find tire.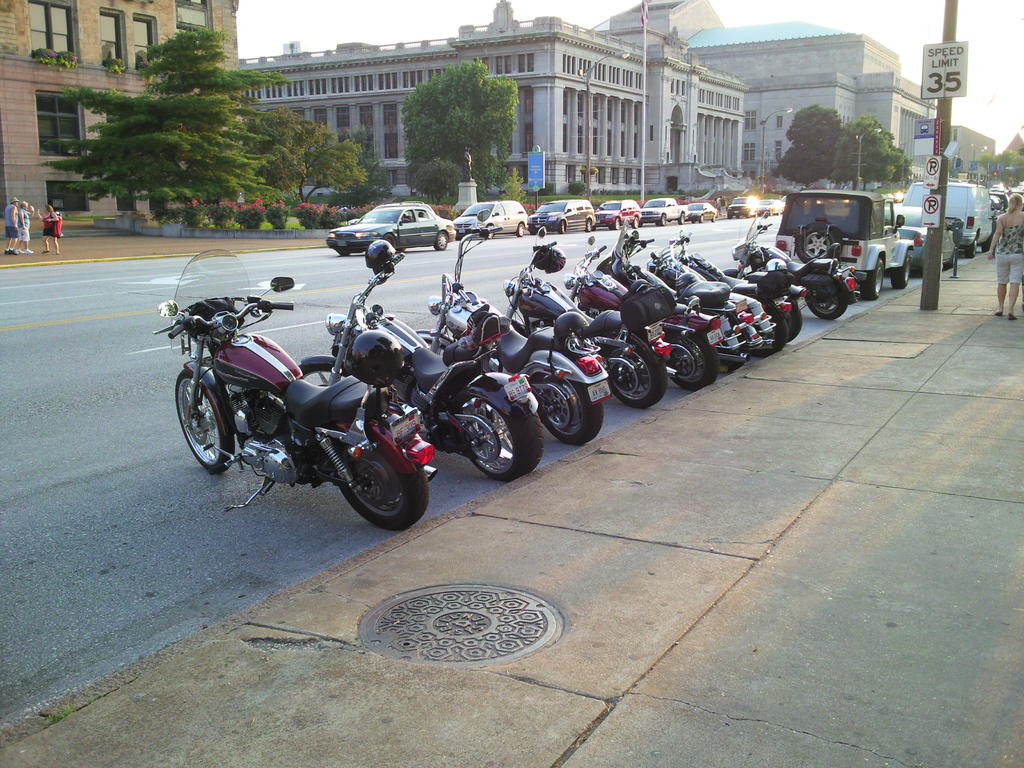
[left=381, top=232, right=396, bottom=252].
